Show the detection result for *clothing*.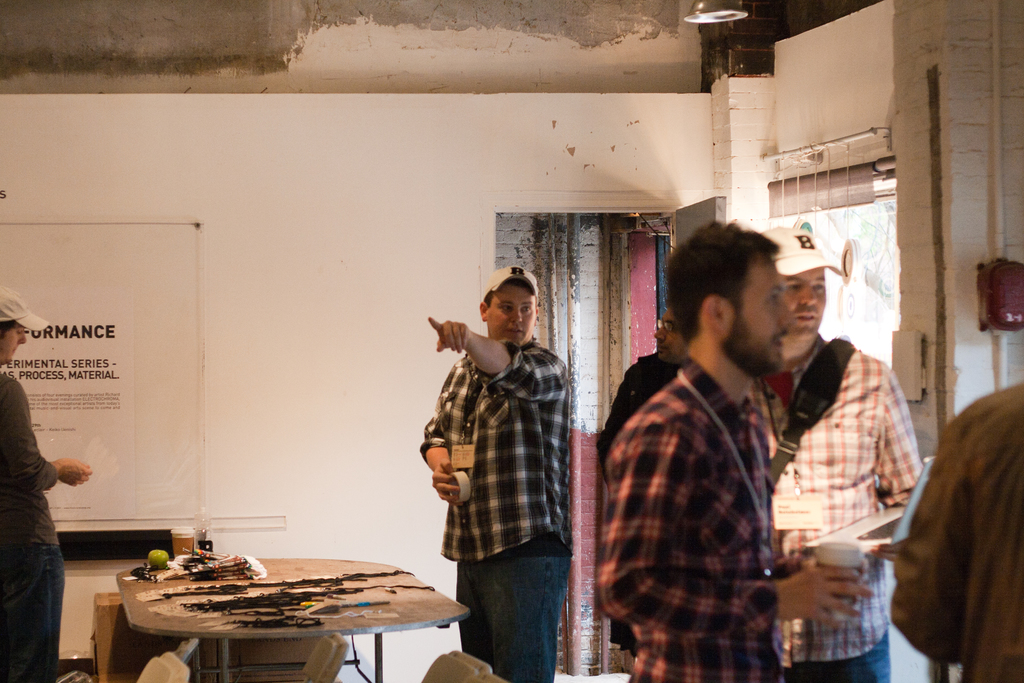
pyautogui.locateOnScreen(748, 334, 924, 682).
